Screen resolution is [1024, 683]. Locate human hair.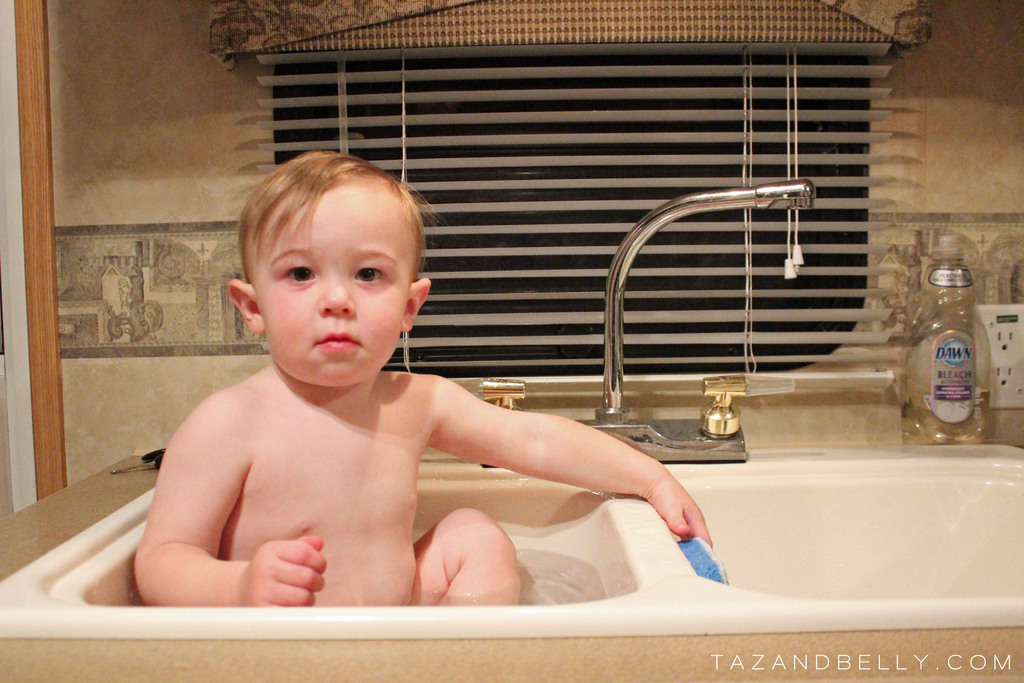
Rect(232, 145, 442, 280).
